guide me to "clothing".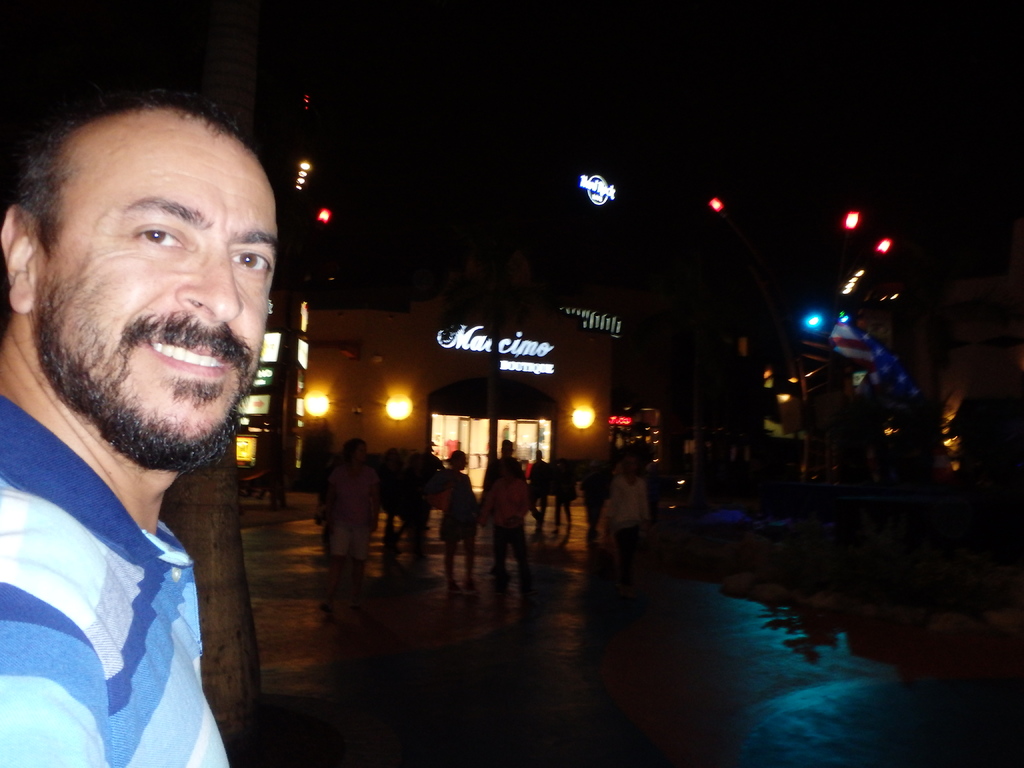
Guidance: bbox(436, 467, 477, 543).
